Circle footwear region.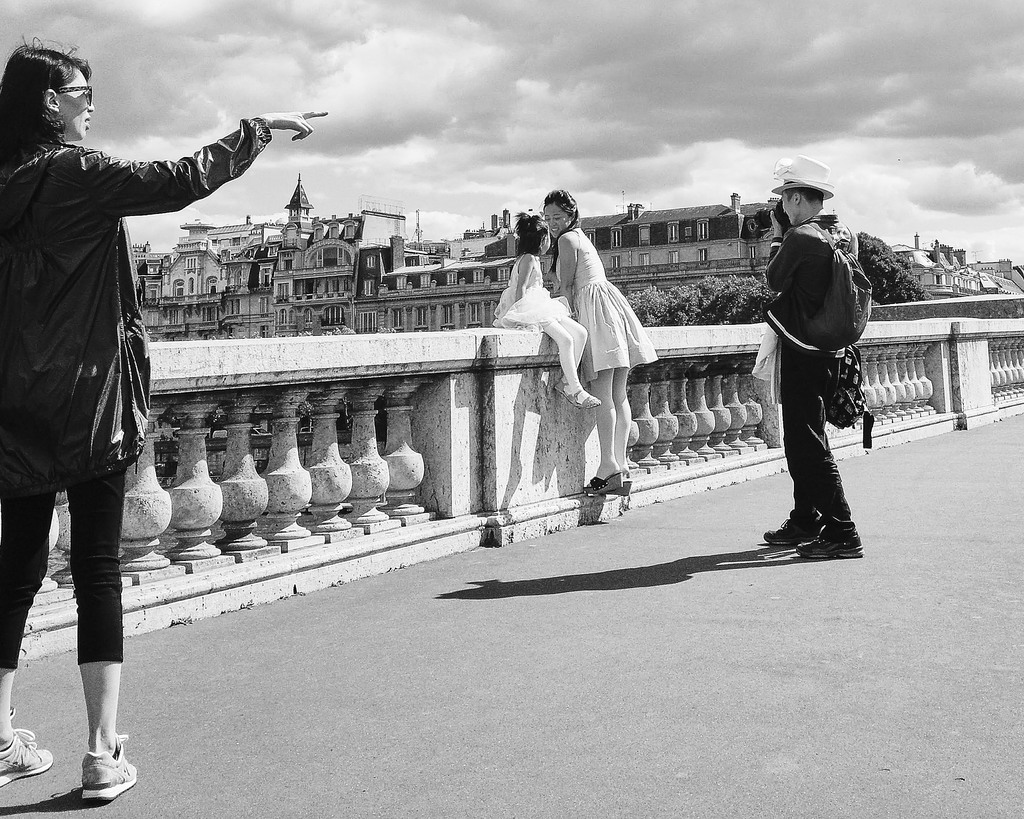
Region: <region>759, 511, 820, 549</region>.
